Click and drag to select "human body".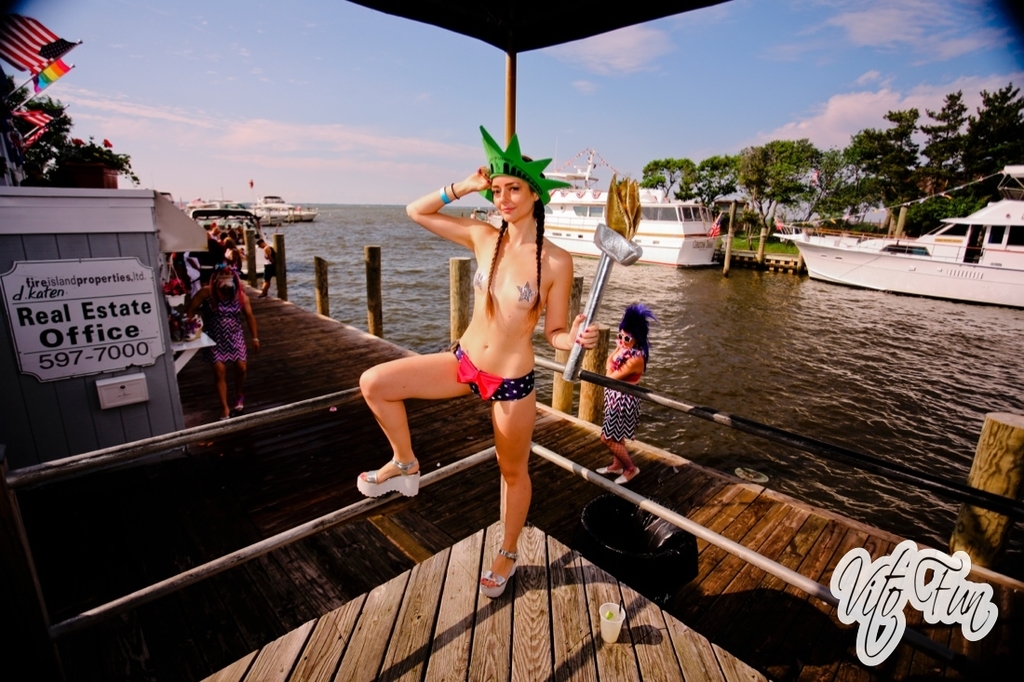
Selection: 366/170/599/560.
